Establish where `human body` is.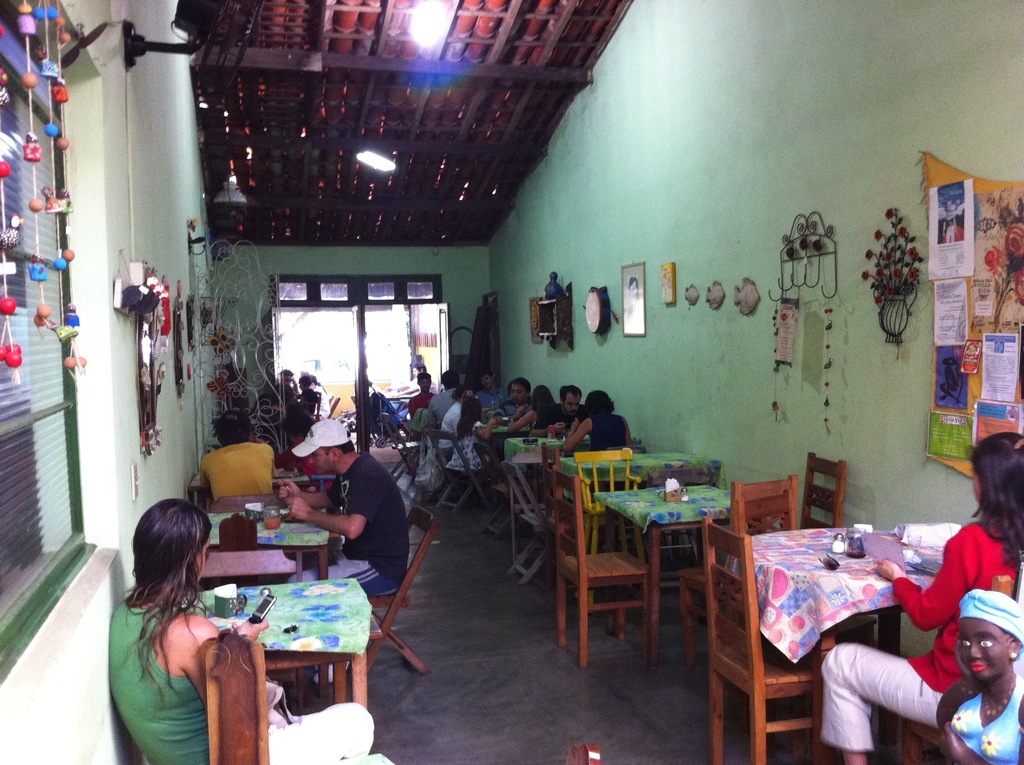
Established at 277,415,412,597.
